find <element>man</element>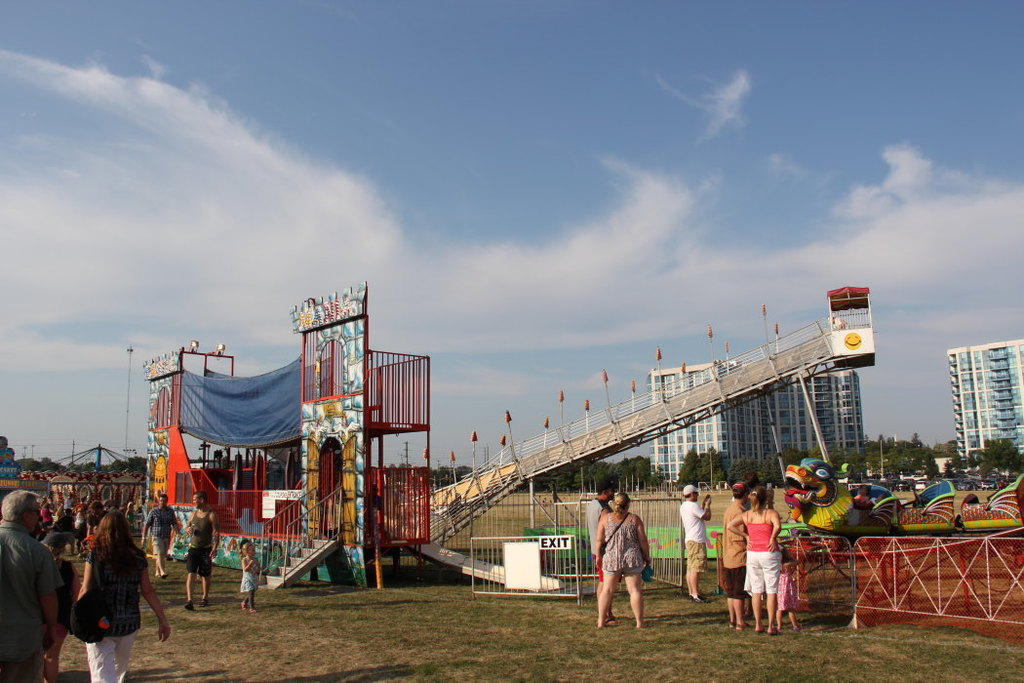
select_region(722, 481, 751, 635)
